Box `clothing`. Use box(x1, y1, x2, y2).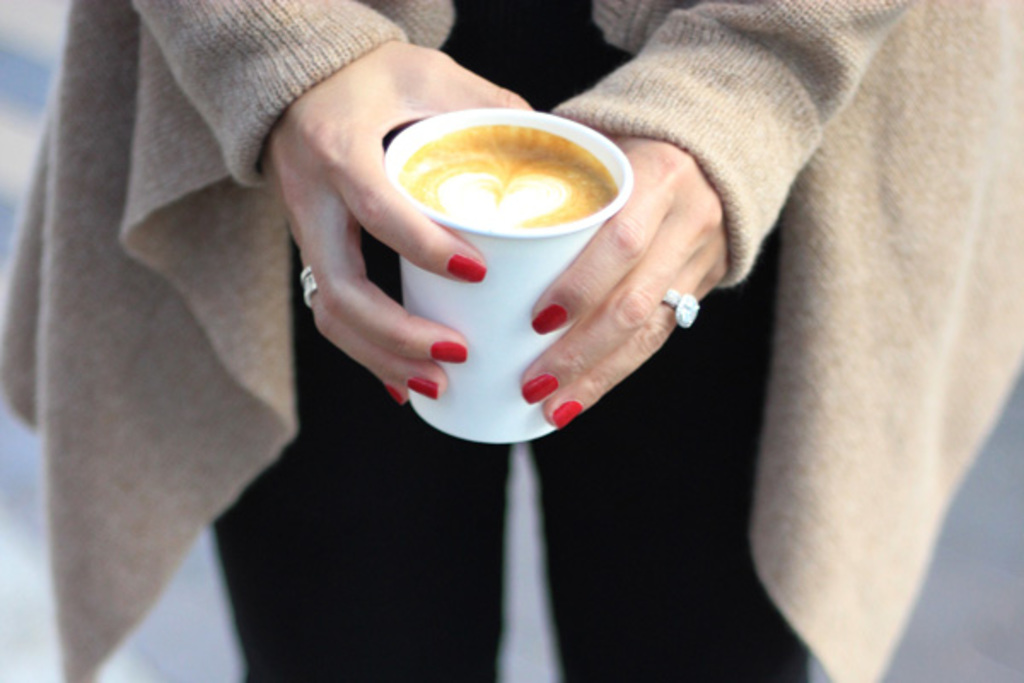
box(0, 0, 1022, 681).
